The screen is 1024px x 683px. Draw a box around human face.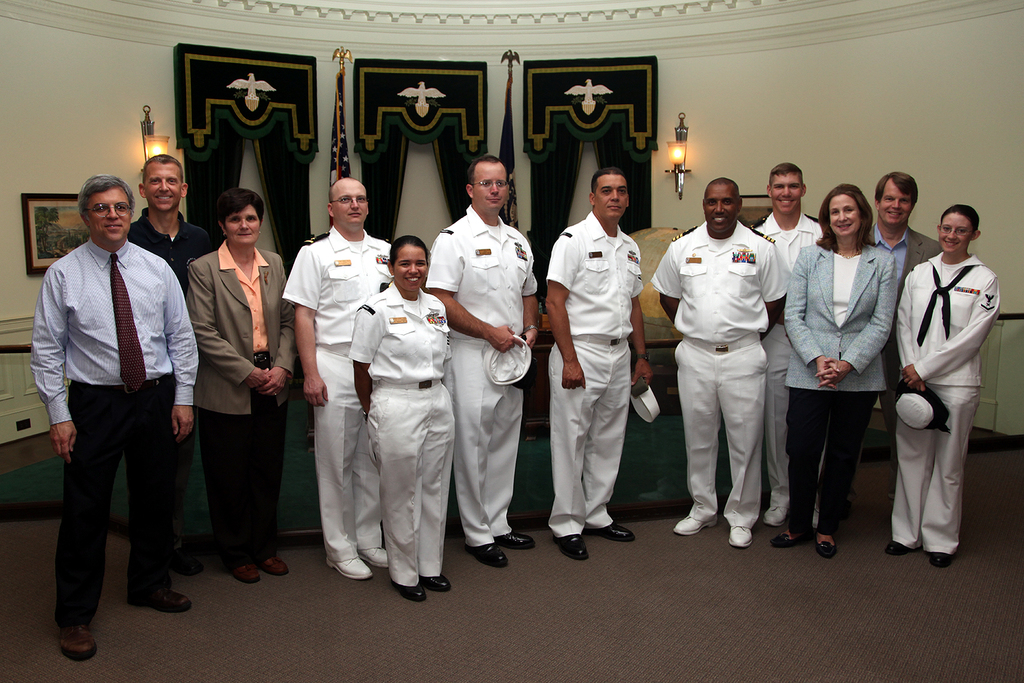
(472,163,509,215).
